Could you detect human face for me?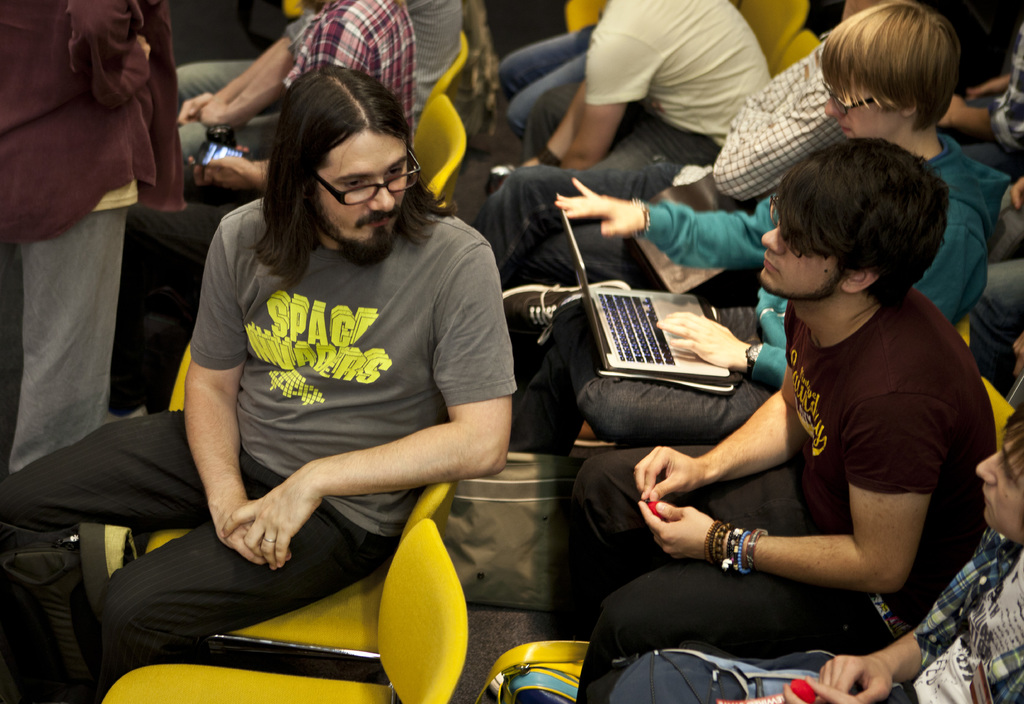
Detection result: [left=825, top=75, right=899, bottom=141].
